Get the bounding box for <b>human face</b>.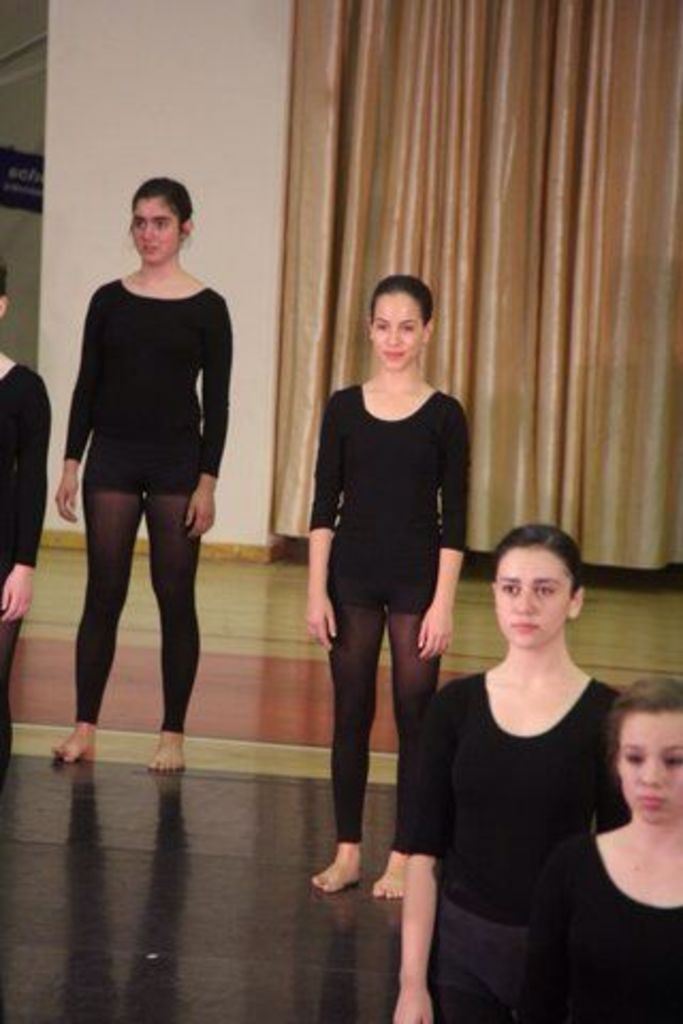
128:198:179:269.
